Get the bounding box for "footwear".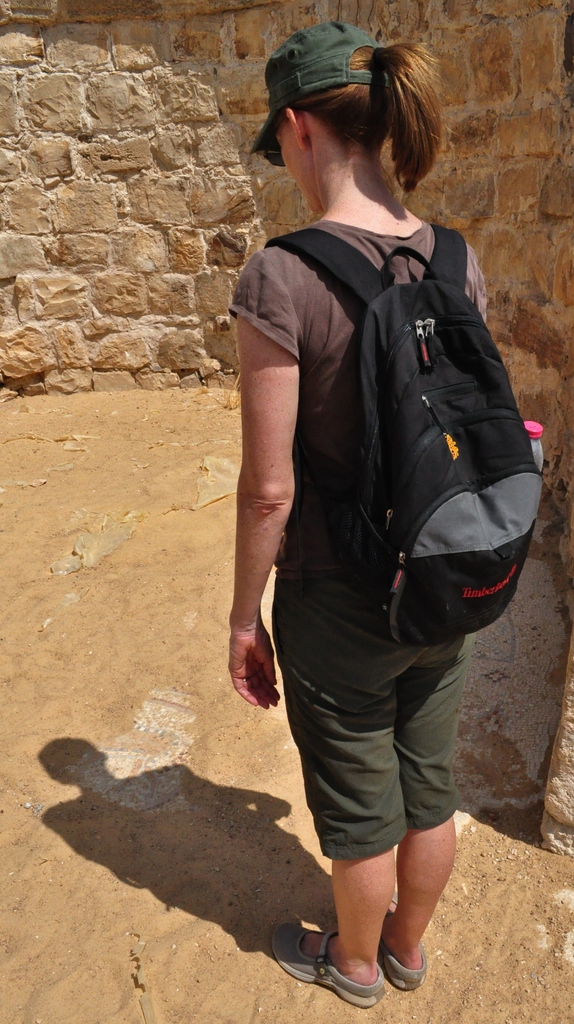
<box>387,943,423,982</box>.
